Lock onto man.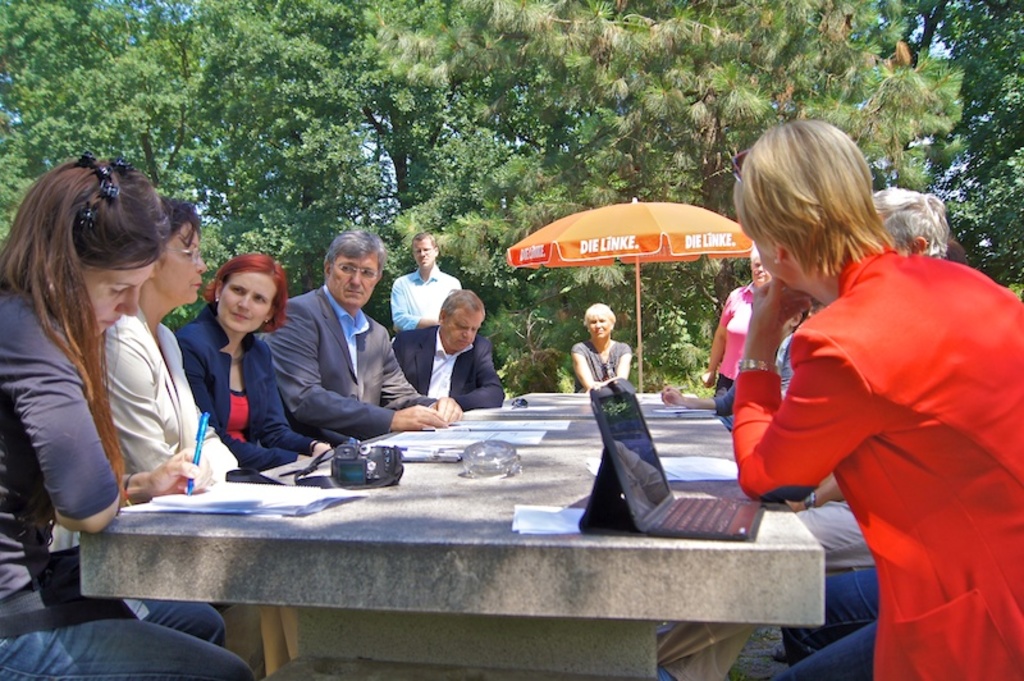
Locked: [x1=389, y1=233, x2=462, y2=332].
